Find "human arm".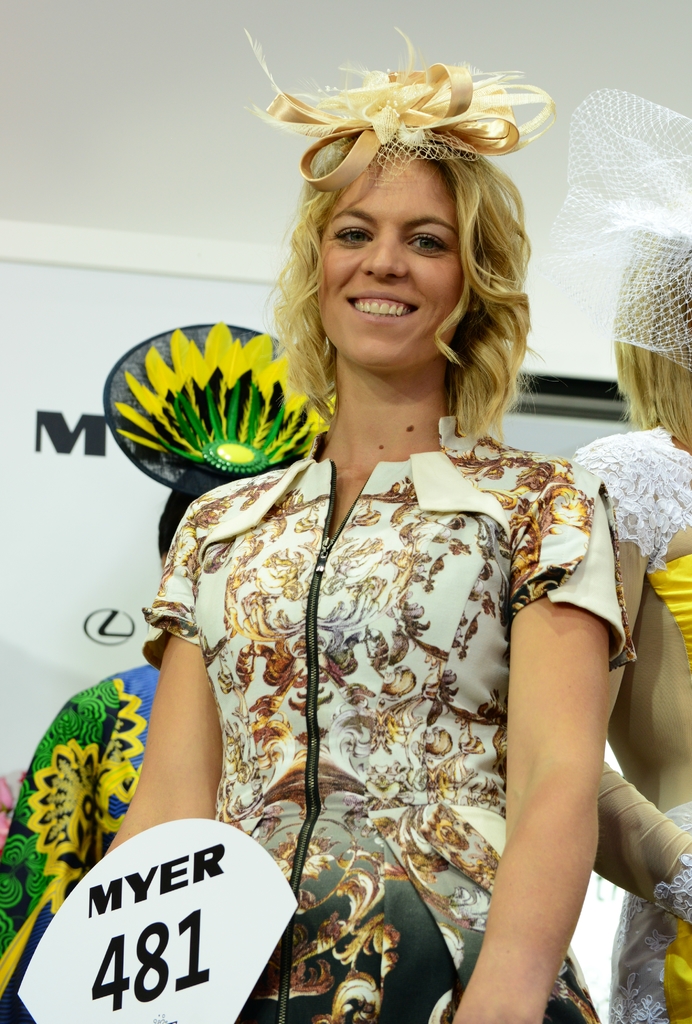
<bbox>467, 533, 641, 1000</bbox>.
